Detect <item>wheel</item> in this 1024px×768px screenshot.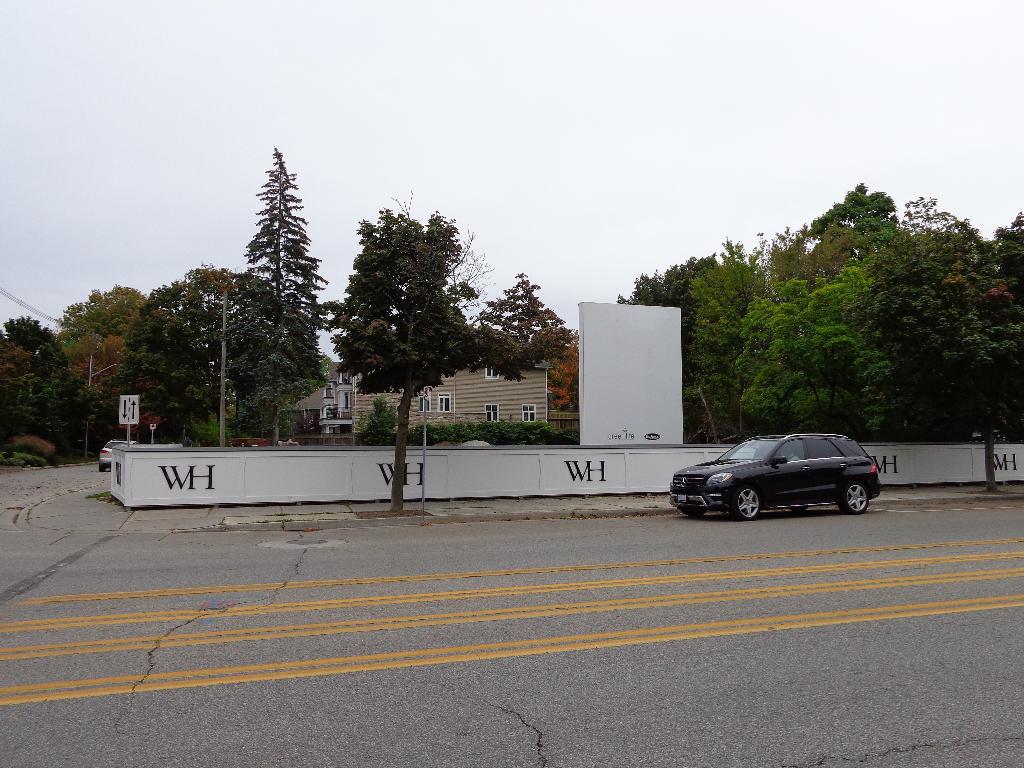
Detection: [102,461,107,471].
